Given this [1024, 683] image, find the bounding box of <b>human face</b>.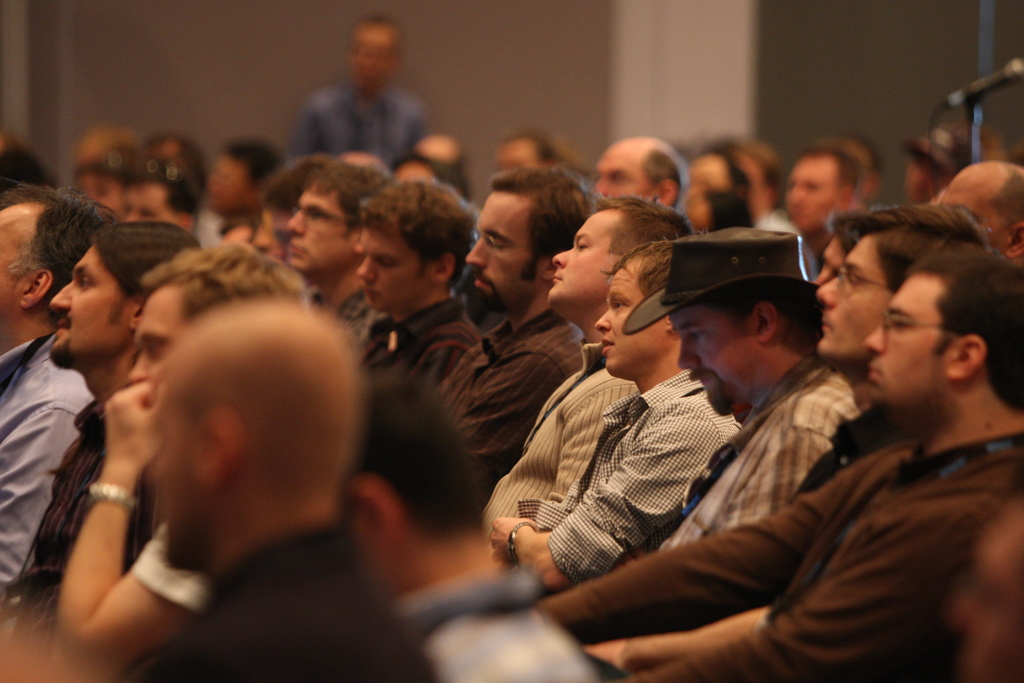
(125,292,190,384).
